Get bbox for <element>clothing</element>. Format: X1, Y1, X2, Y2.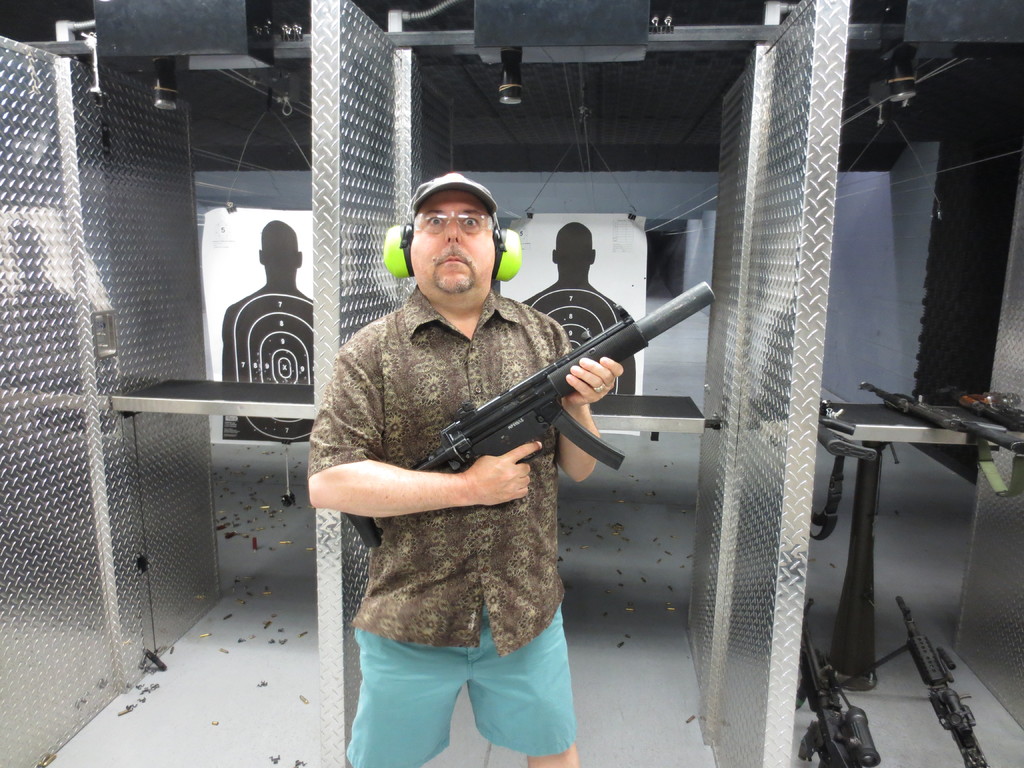
307, 284, 575, 767.
